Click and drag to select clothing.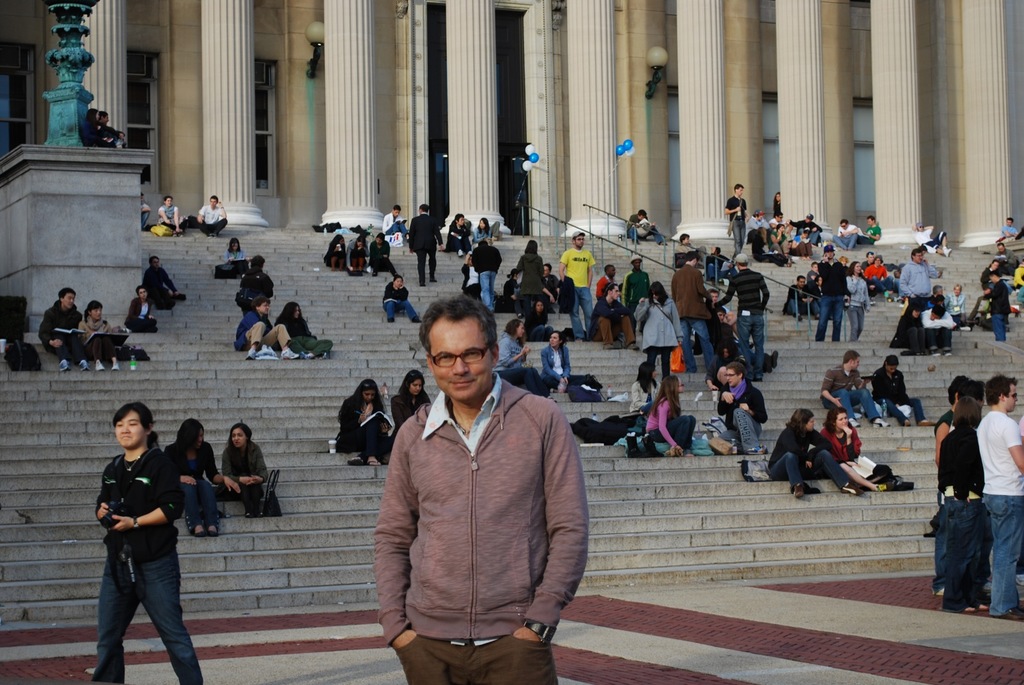
Selection: detection(352, 322, 595, 671).
